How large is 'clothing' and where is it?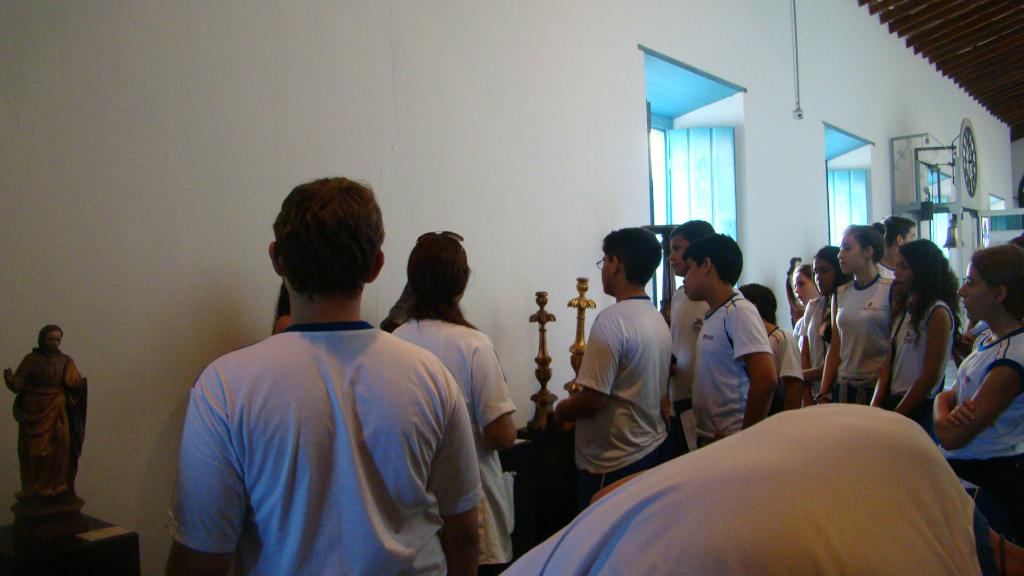
Bounding box: box=[764, 324, 799, 413].
